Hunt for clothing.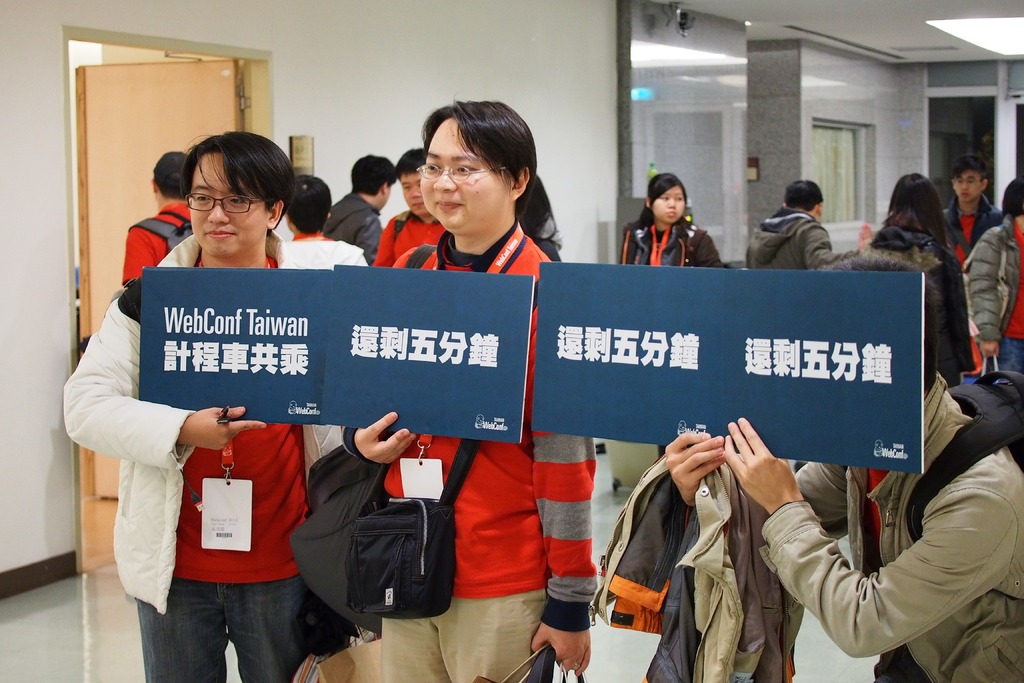
Hunted down at <region>619, 219, 725, 272</region>.
